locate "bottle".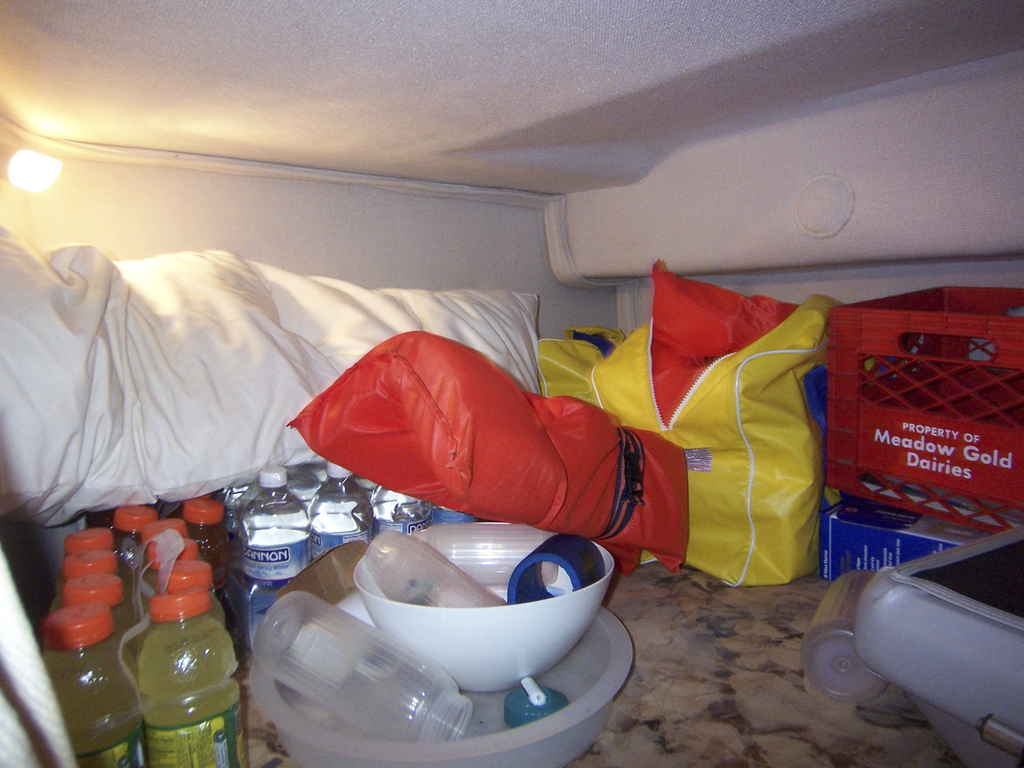
Bounding box: (left=40, top=606, right=156, bottom=767).
